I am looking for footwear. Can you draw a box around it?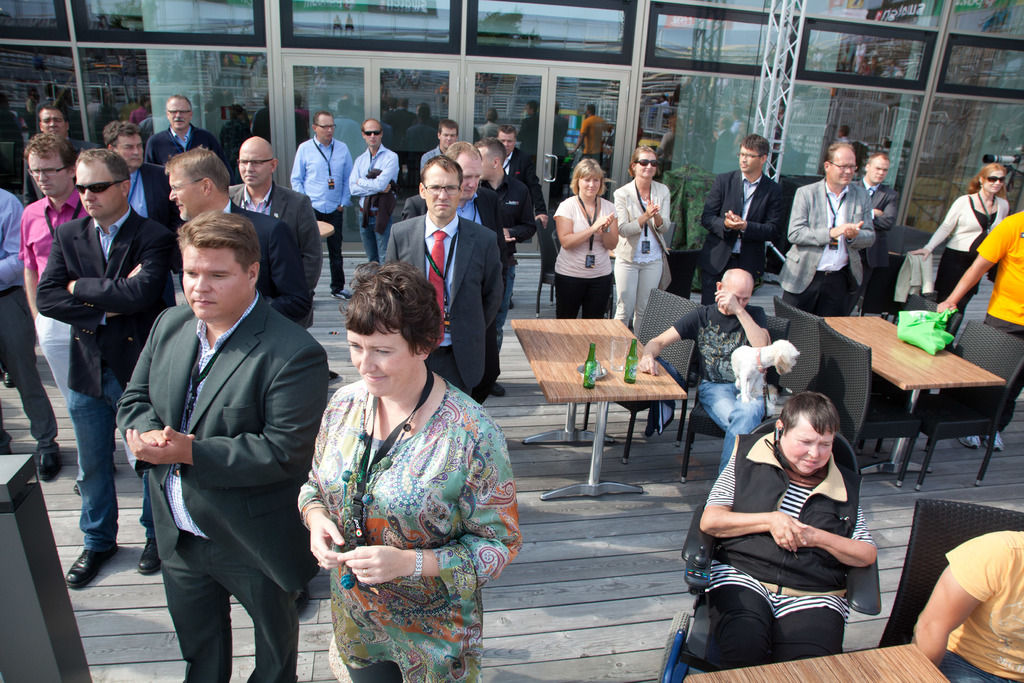
Sure, the bounding box is box(61, 545, 117, 588).
